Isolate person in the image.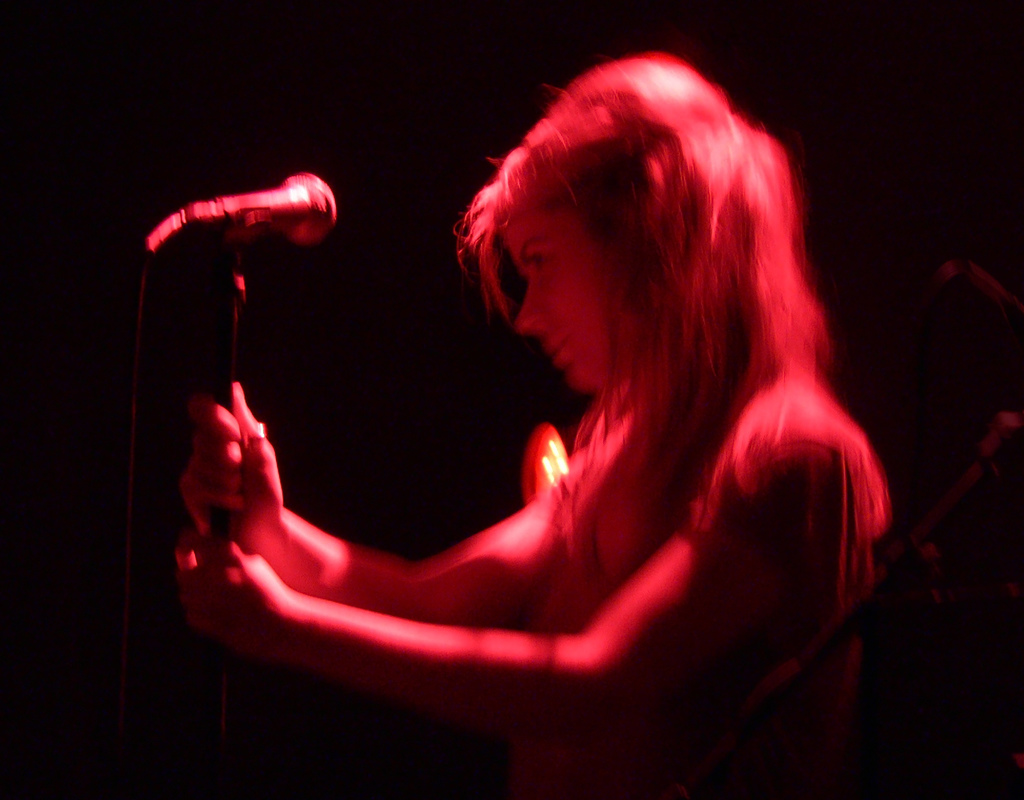
Isolated region: pyautogui.locateOnScreen(257, 28, 925, 796).
